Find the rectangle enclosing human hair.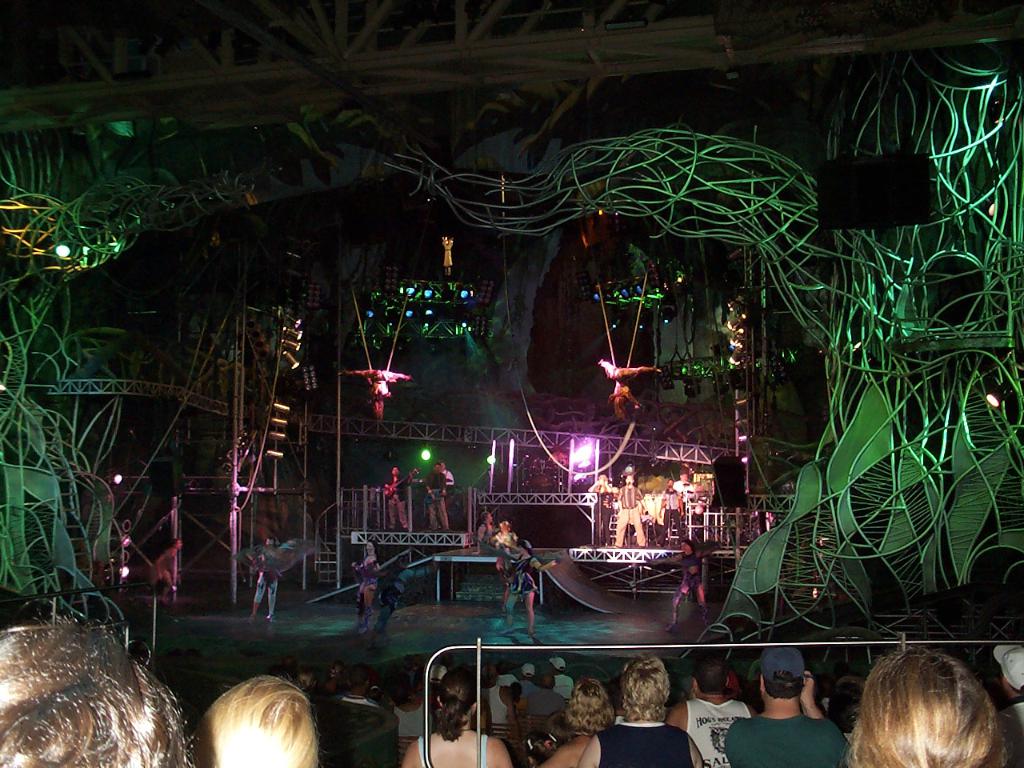
<region>569, 681, 617, 733</region>.
